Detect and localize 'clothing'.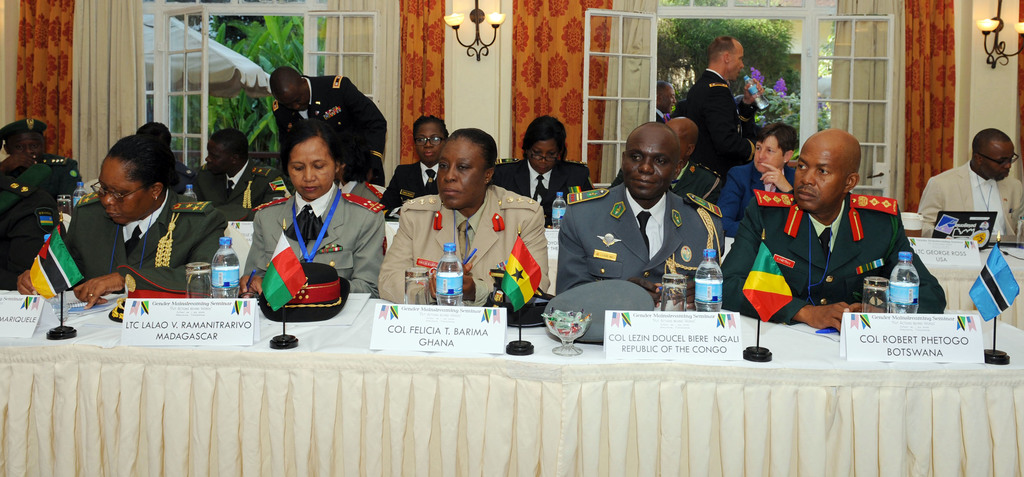
Localized at [61,183,230,291].
